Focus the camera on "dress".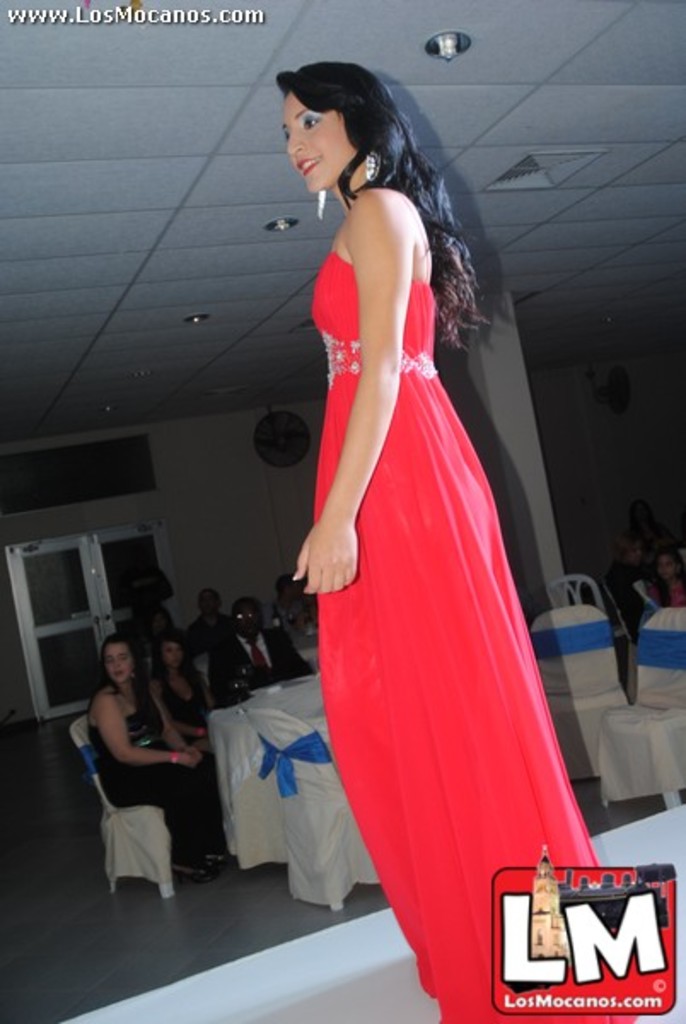
Focus region: left=160, top=678, right=208, bottom=724.
